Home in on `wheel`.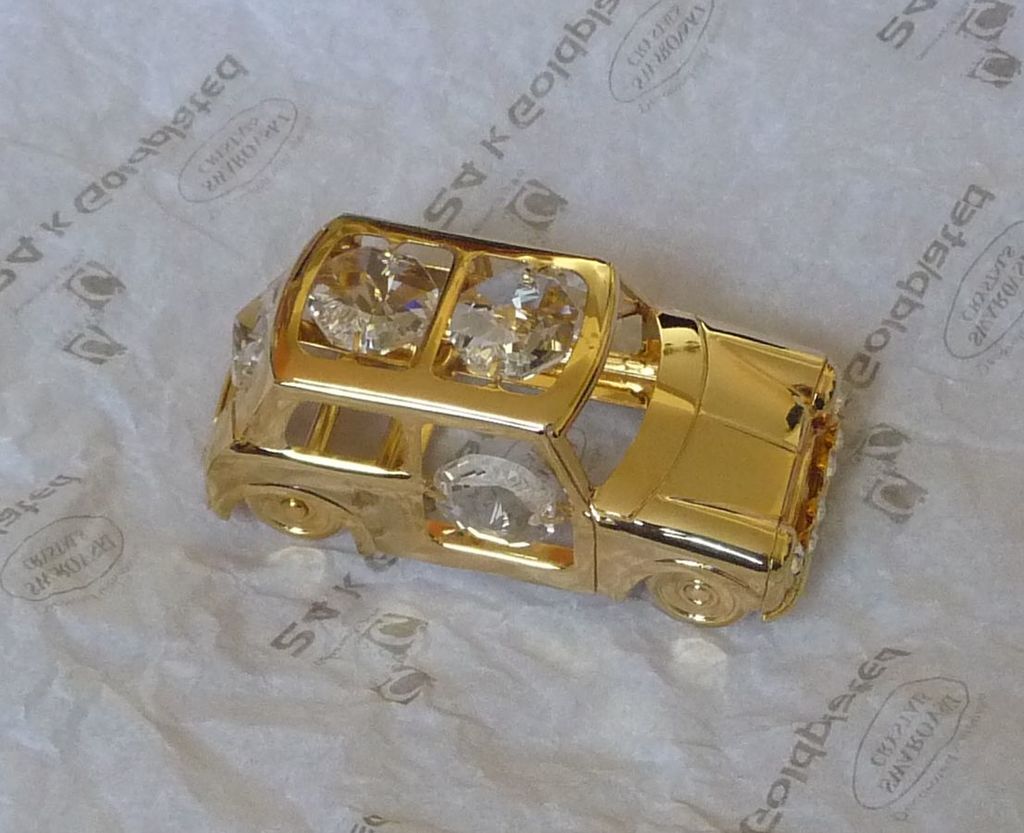
Homed in at locate(638, 577, 749, 626).
